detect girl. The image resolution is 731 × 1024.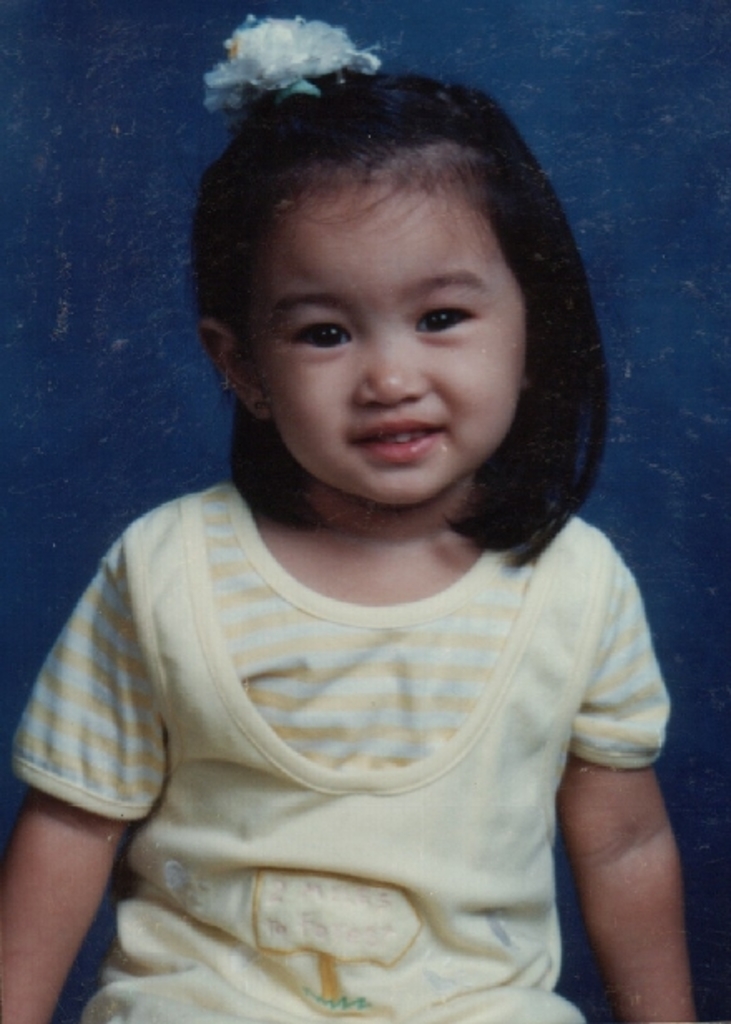
<region>0, 7, 703, 1022</region>.
